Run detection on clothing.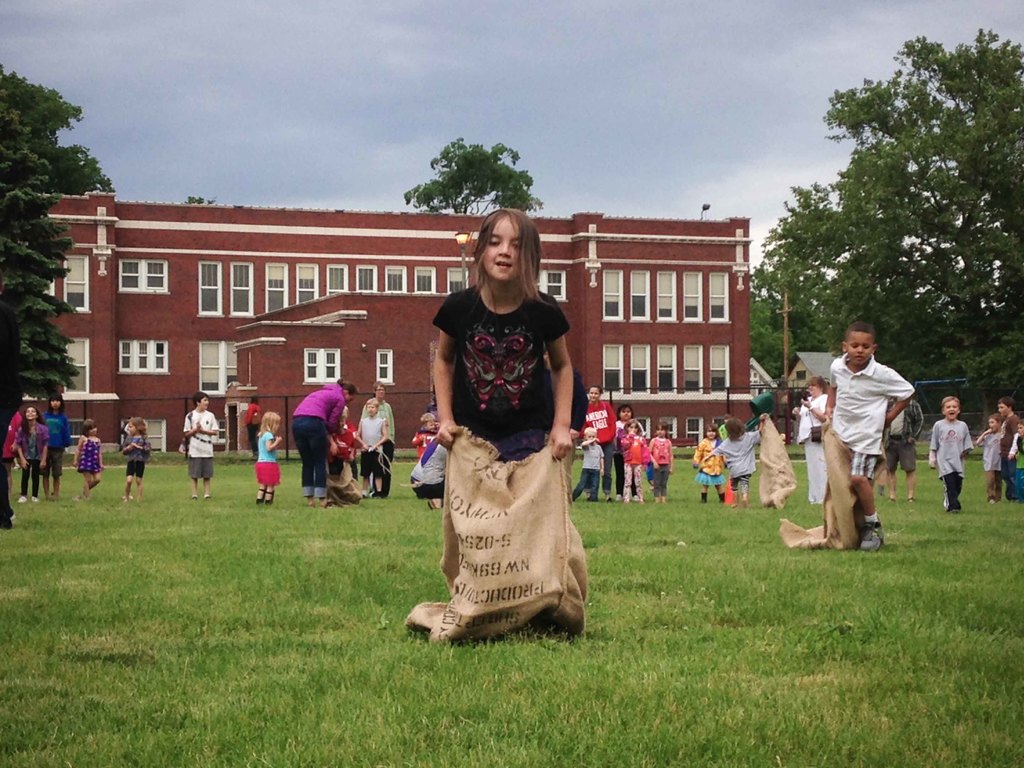
Result: (x1=44, y1=408, x2=68, y2=451).
